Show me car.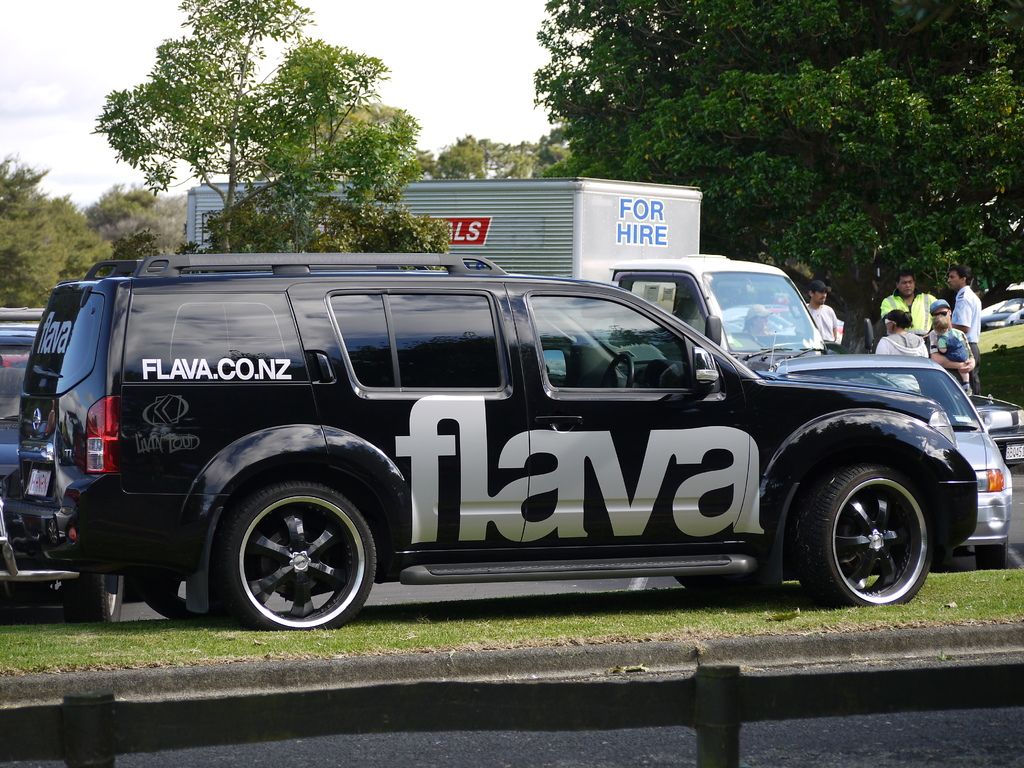
car is here: x1=0 y1=321 x2=38 y2=493.
